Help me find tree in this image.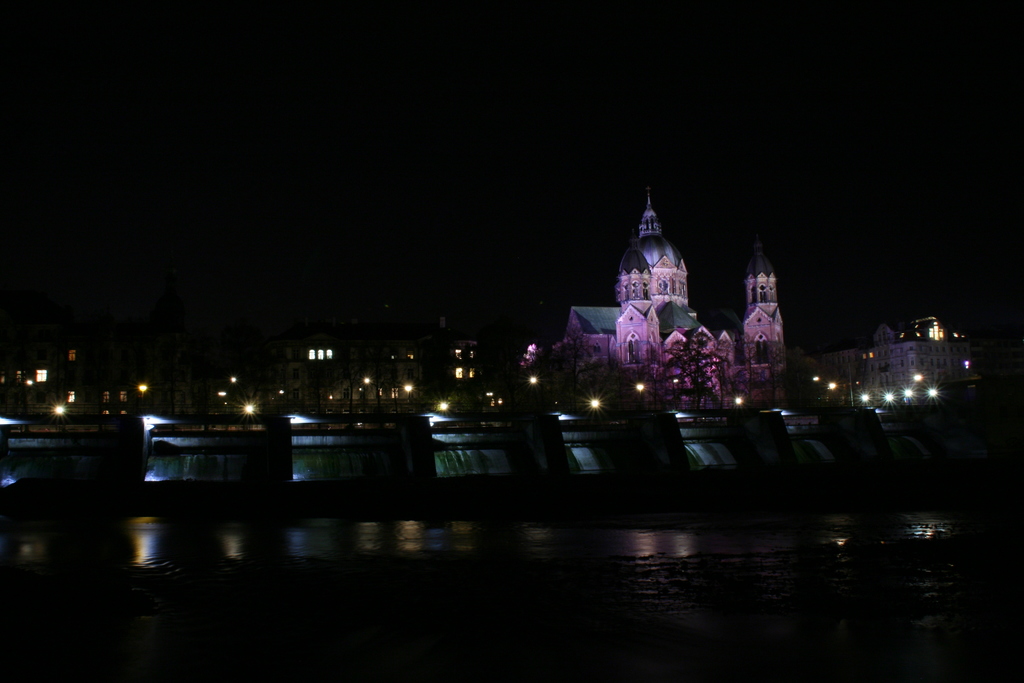
Found it: bbox=(495, 309, 623, 423).
